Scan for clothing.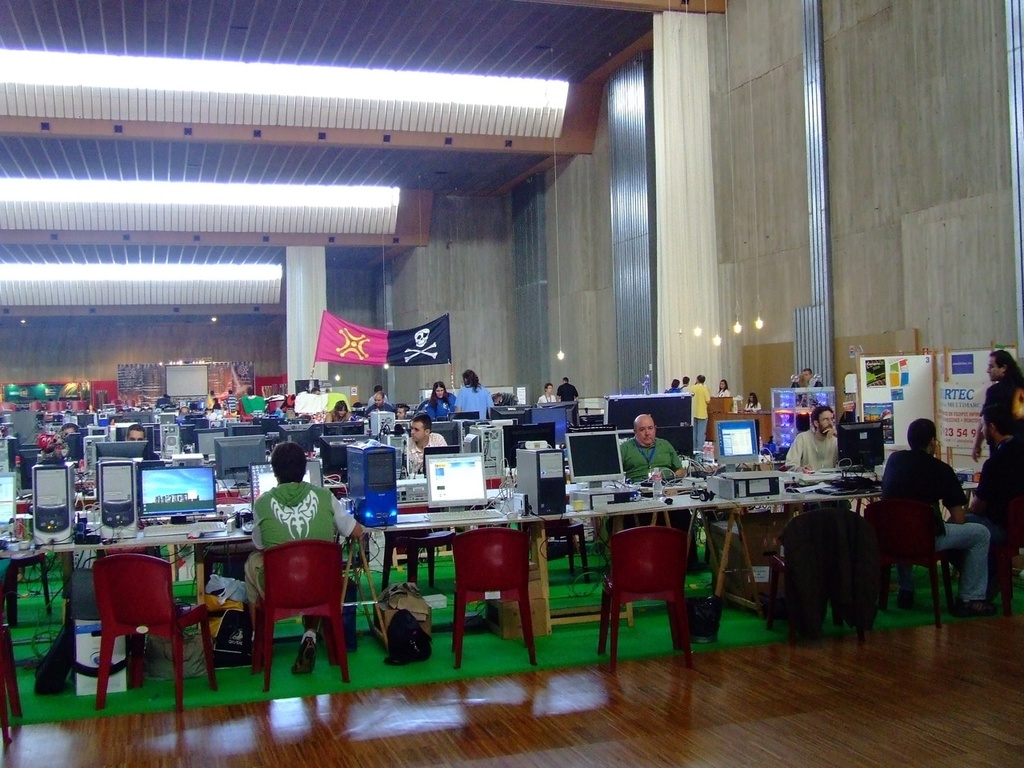
Scan result: [x1=536, y1=394, x2=554, y2=402].
